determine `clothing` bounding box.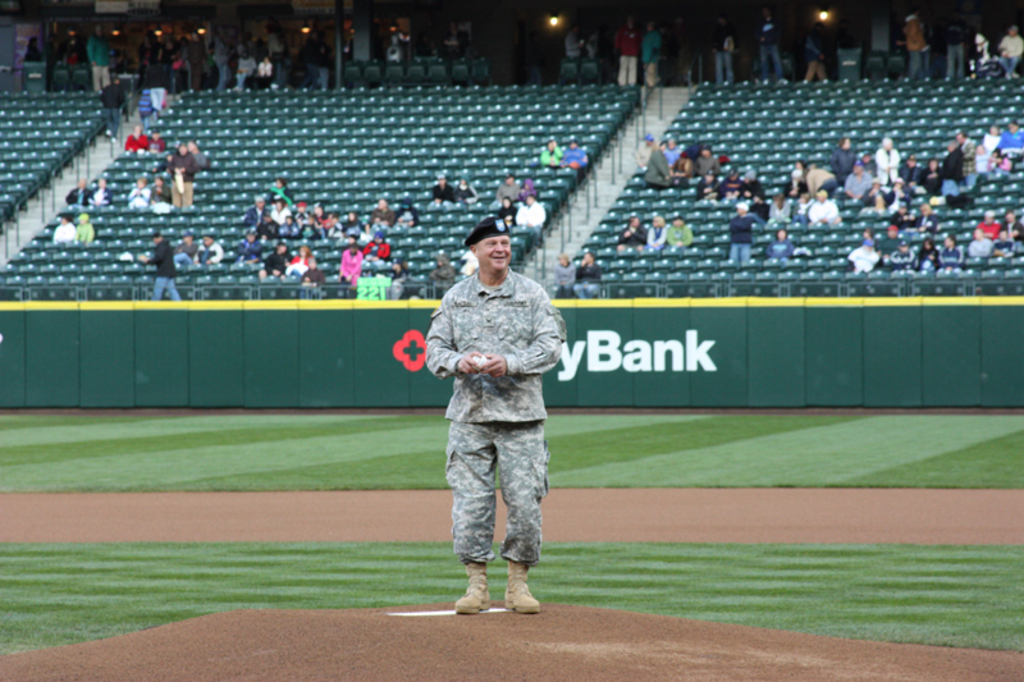
Determined: {"left": 74, "top": 223, "right": 92, "bottom": 244}.
